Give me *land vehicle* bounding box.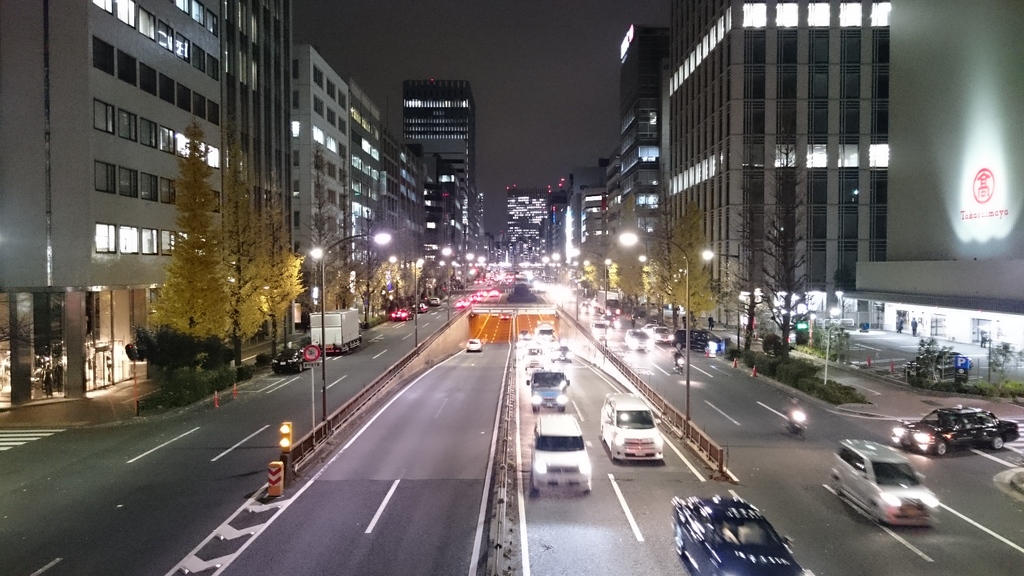
(671, 357, 686, 380).
